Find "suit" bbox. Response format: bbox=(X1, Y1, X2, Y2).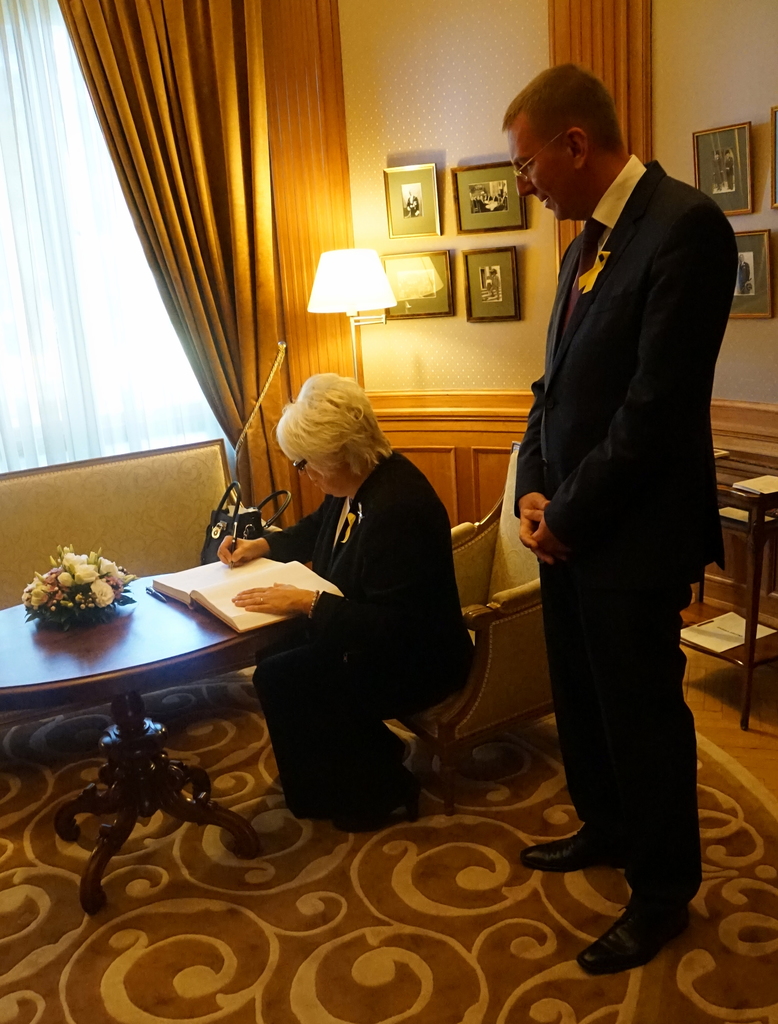
bbox=(255, 447, 485, 836).
